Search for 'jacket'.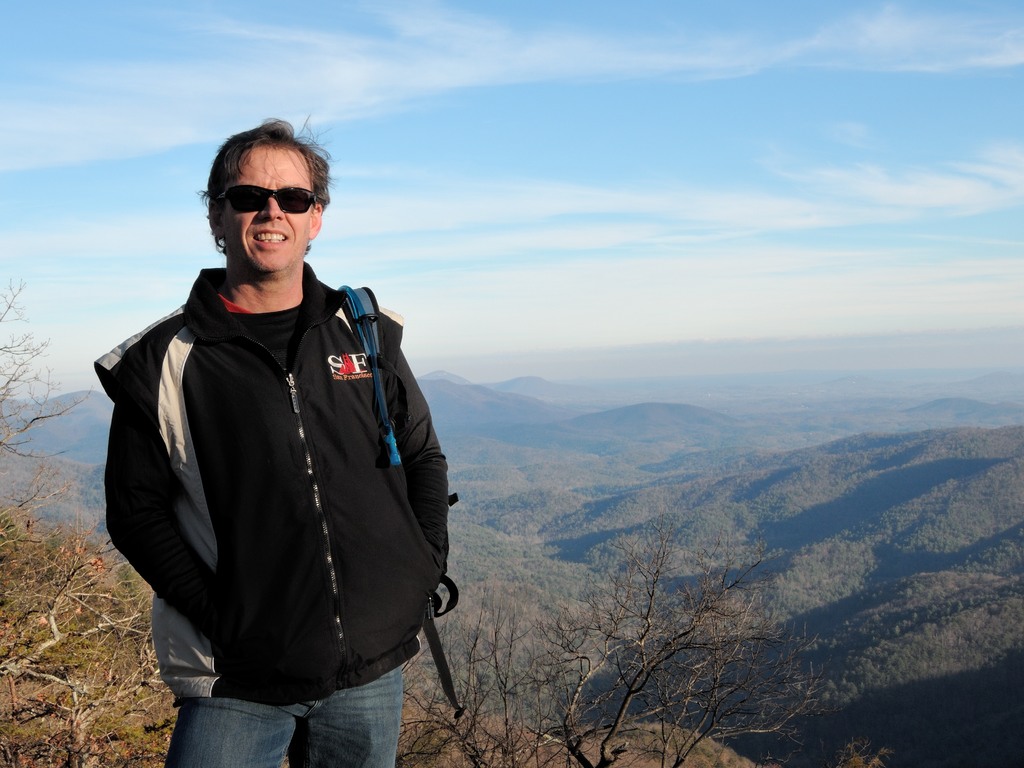
Found at <region>93, 188, 471, 715</region>.
